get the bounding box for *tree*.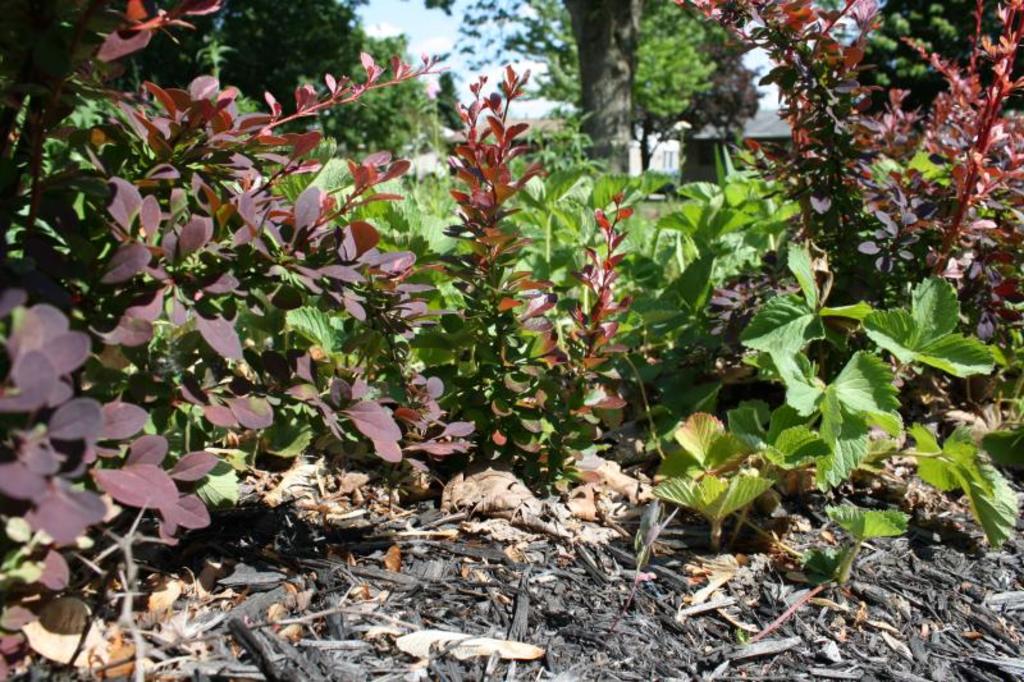
(x1=472, y1=0, x2=750, y2=170).
